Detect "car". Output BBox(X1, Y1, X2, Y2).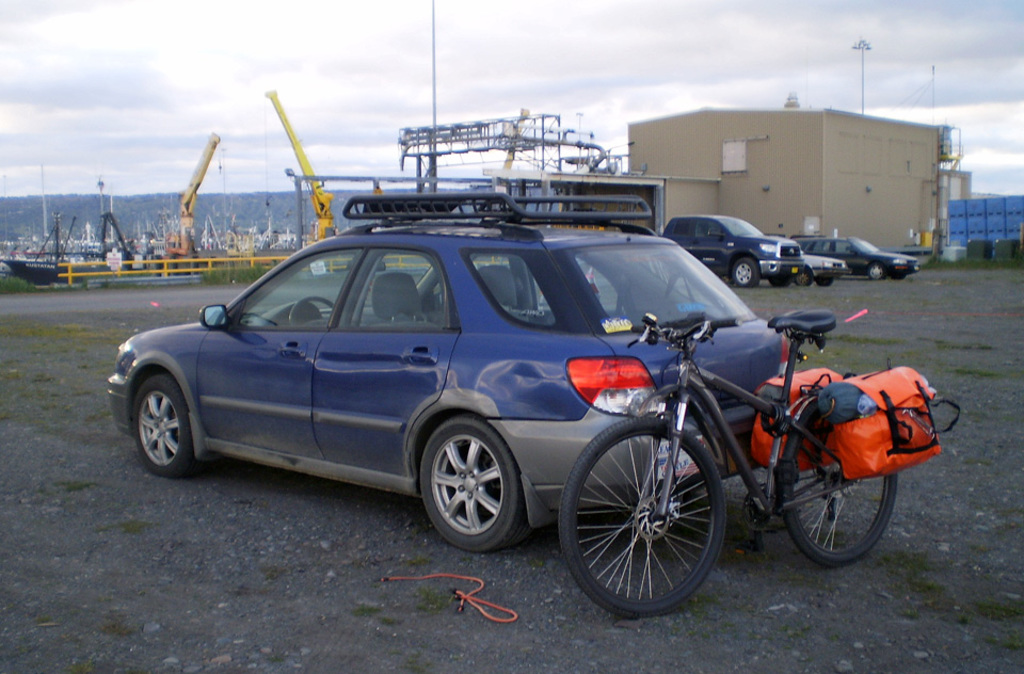
BBox(651, 209, 810, 285).
